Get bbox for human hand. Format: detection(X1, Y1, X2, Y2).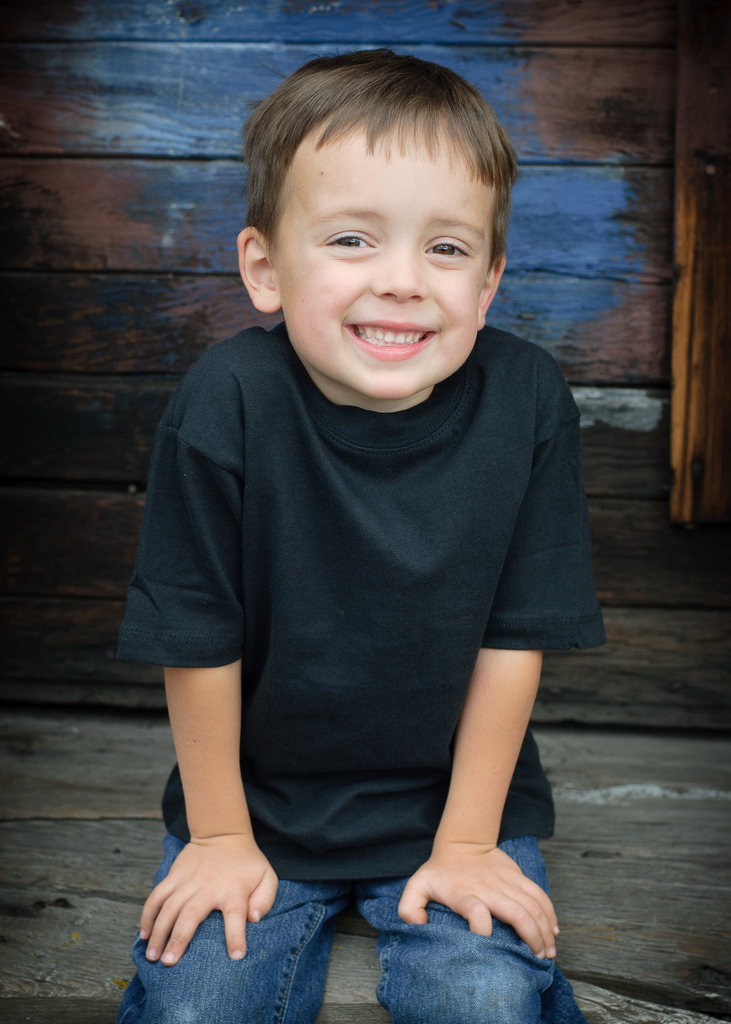
detection(395, 856, 565, 961).
